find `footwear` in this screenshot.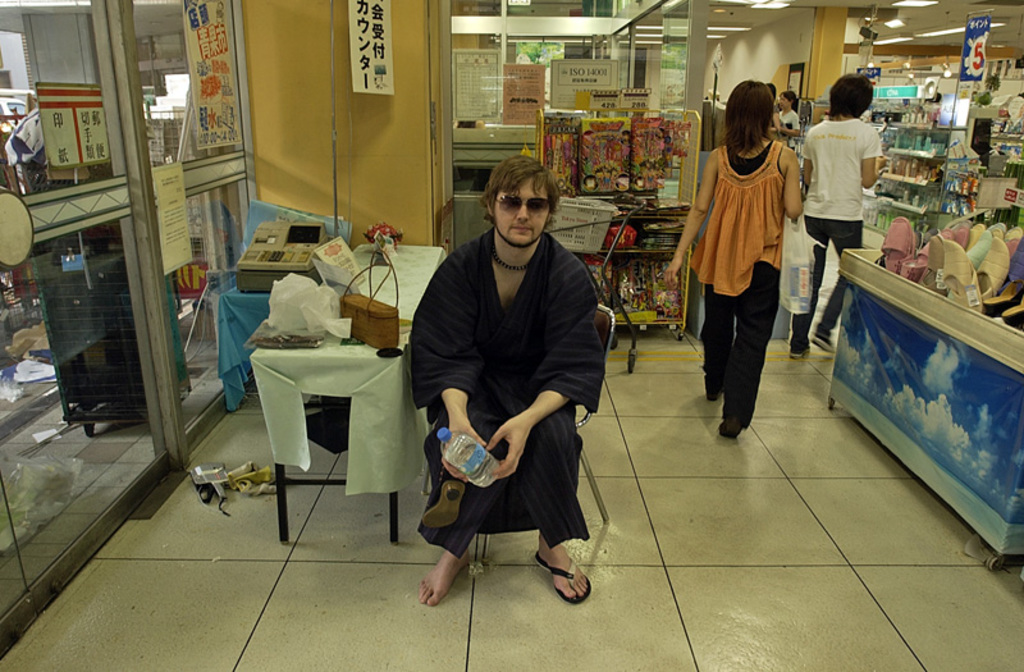
The bounding box for `footwear` is [703,381,722,402].
